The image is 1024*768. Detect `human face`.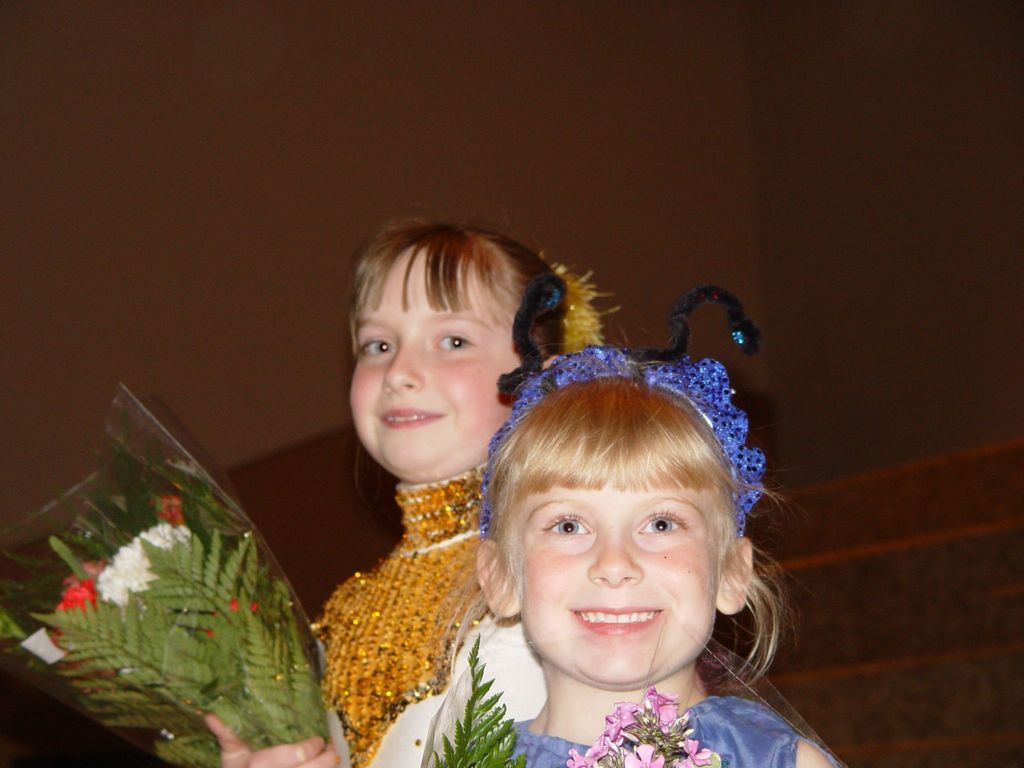
Detection: [345, 241, 520, 476].
